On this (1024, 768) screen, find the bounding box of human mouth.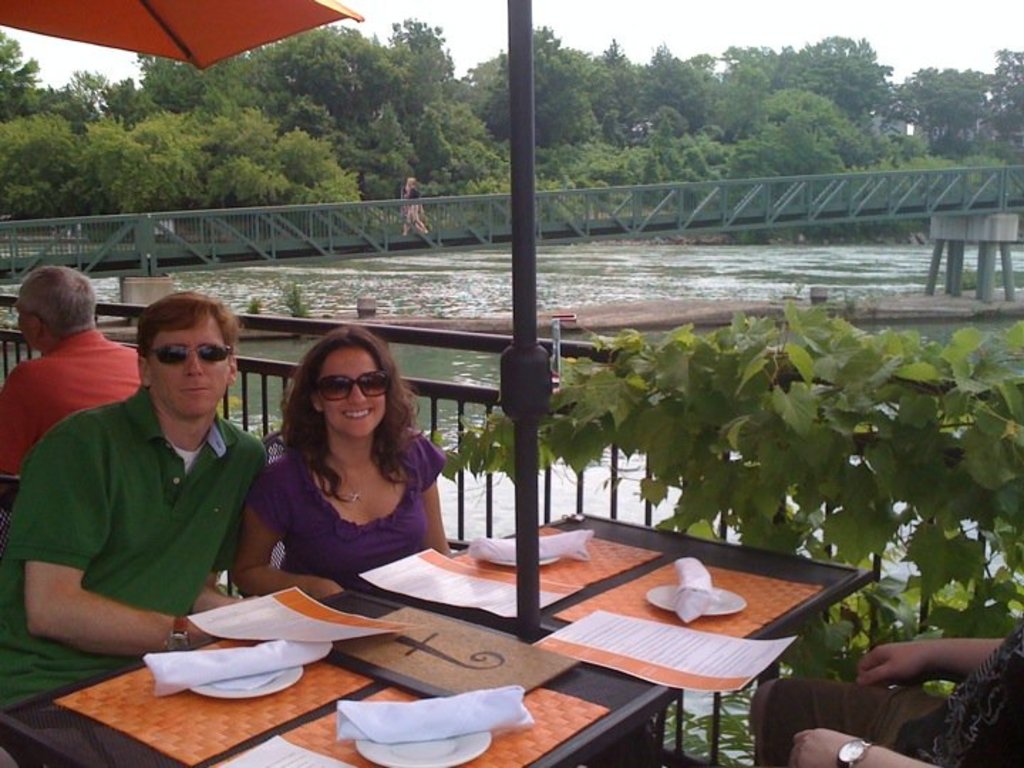
Bounding box: [178, 384, 212, 394].
